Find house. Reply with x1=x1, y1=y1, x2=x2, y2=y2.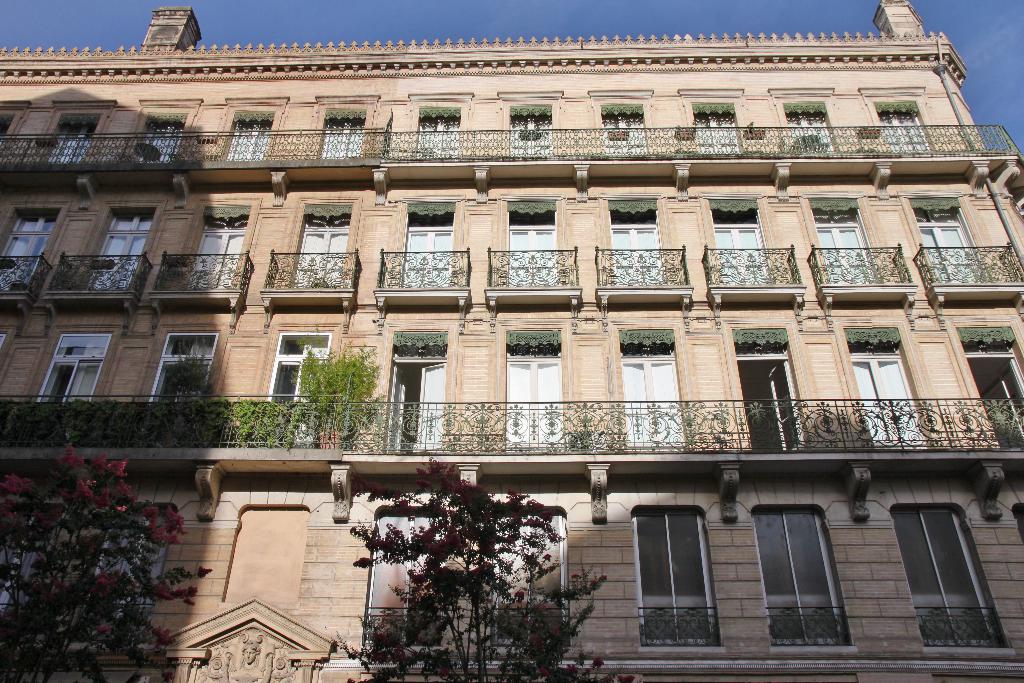
x1=0, y1=0, x2=1023, y2=682.
